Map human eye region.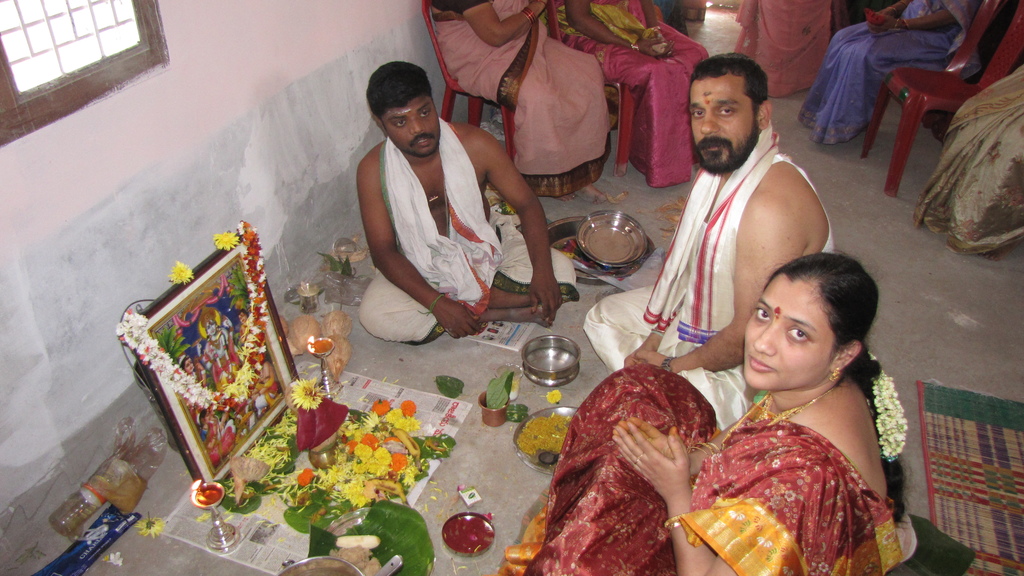
Mapped to 717:106:737:116.
